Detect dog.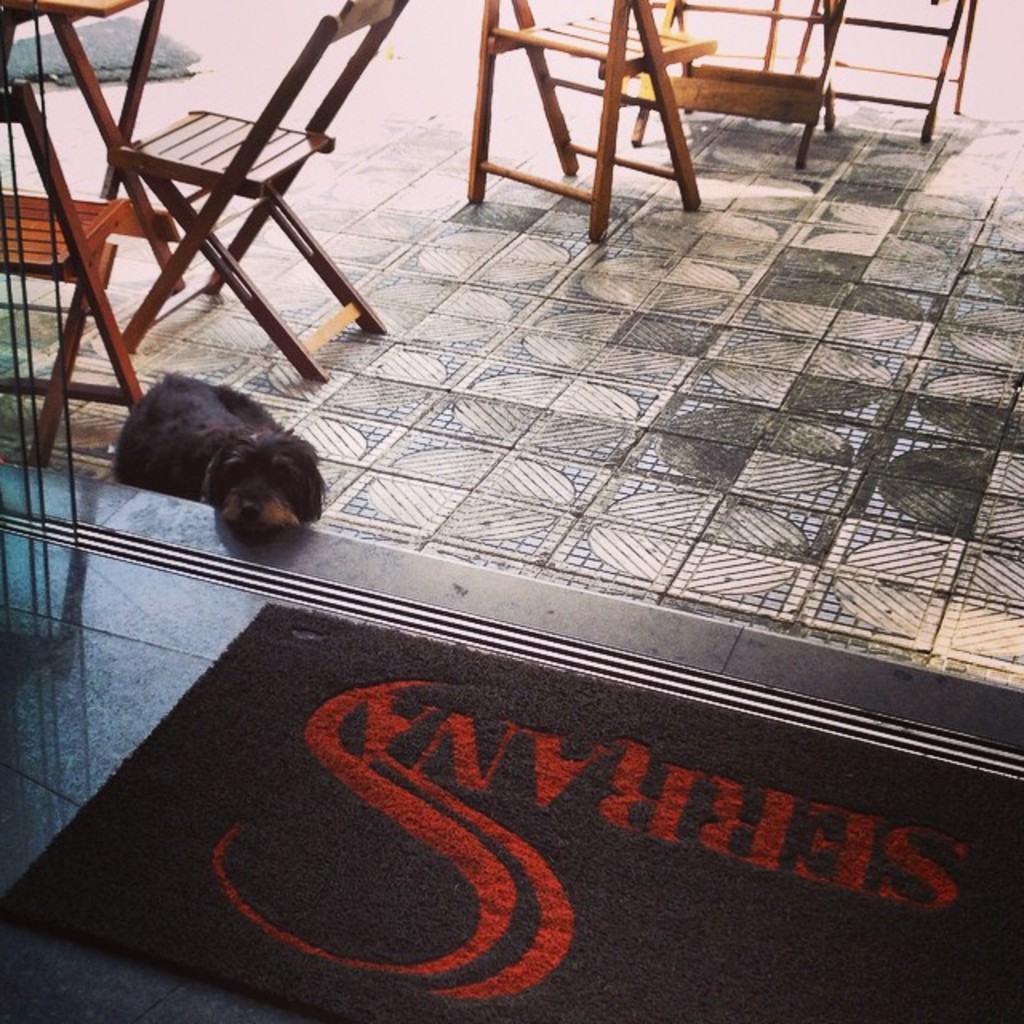
Detected at 107,371,328,528.
